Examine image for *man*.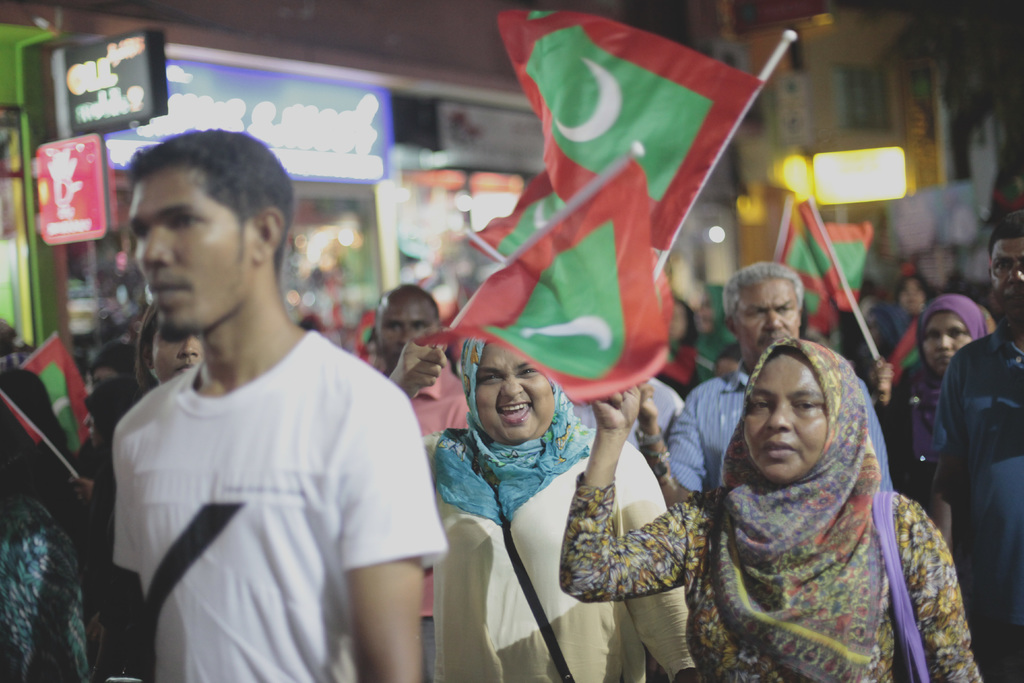
Examination result: {"left": 372, "top": 286, "right": 479, "bottom": 677}.
